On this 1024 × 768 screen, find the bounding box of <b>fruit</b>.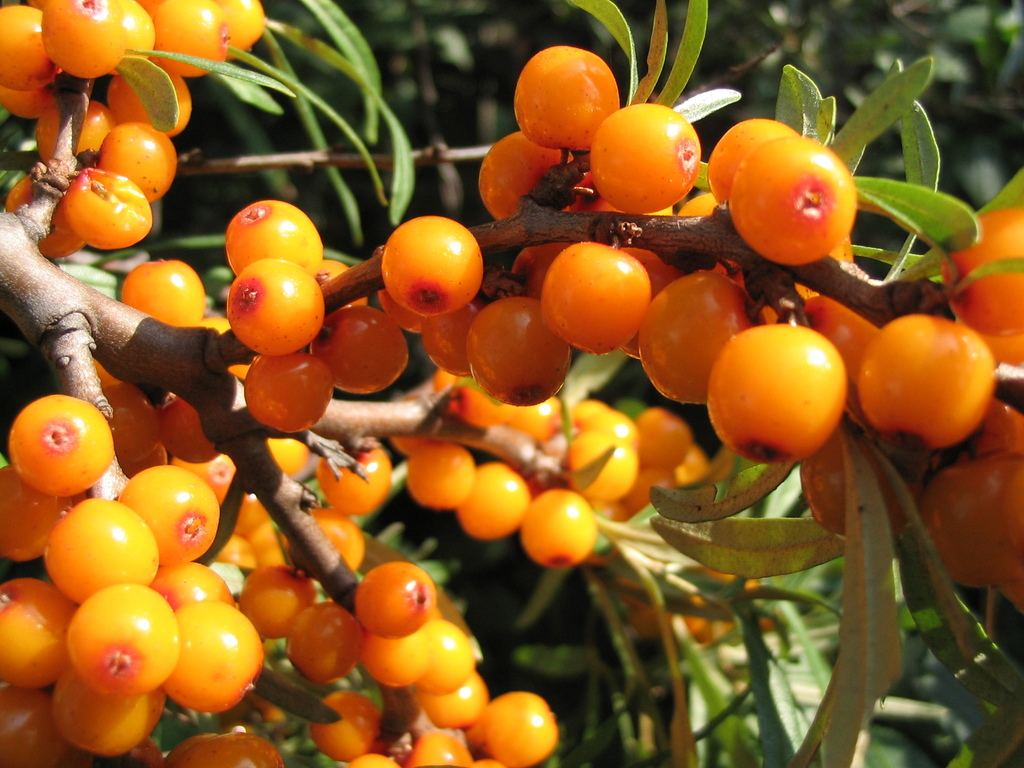
Bounding box: bbox(717, 296, 860, 463).
